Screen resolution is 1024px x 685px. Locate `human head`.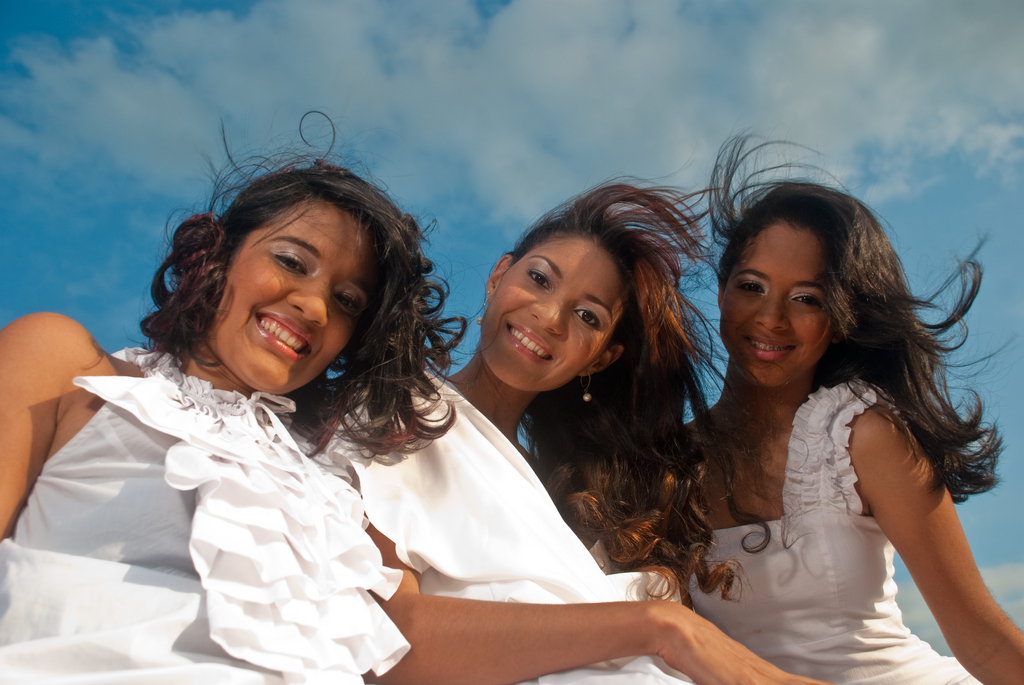
(168,159,407,363).
